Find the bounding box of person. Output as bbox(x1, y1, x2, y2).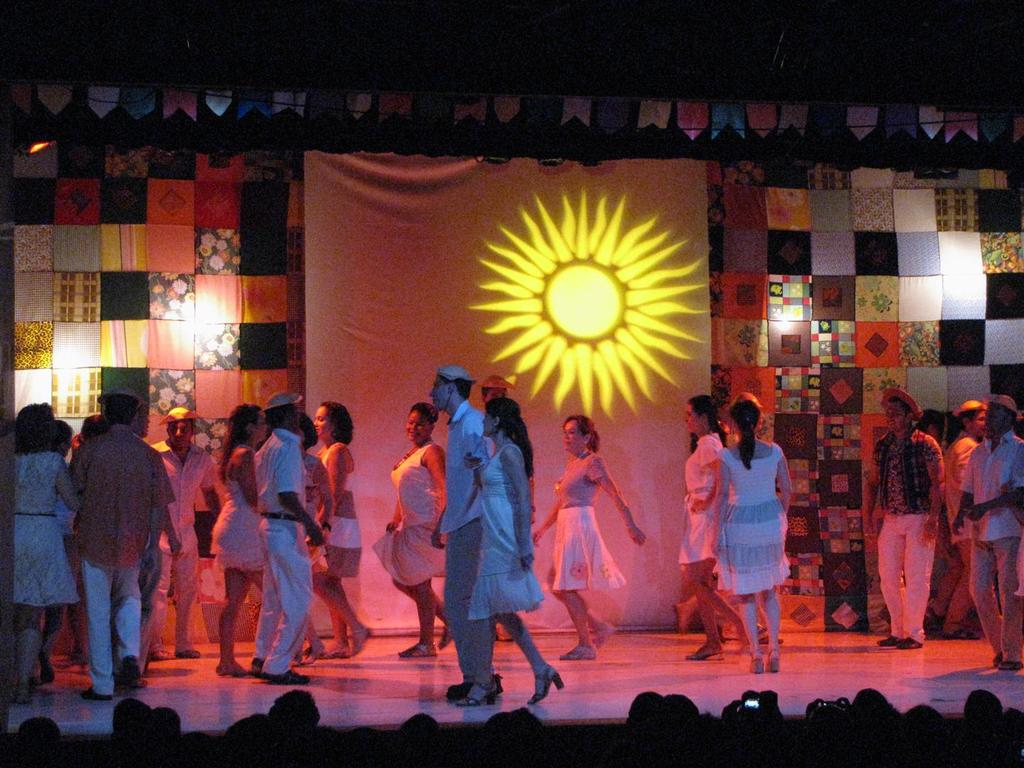
bbox(41, 427, 79, 680).
